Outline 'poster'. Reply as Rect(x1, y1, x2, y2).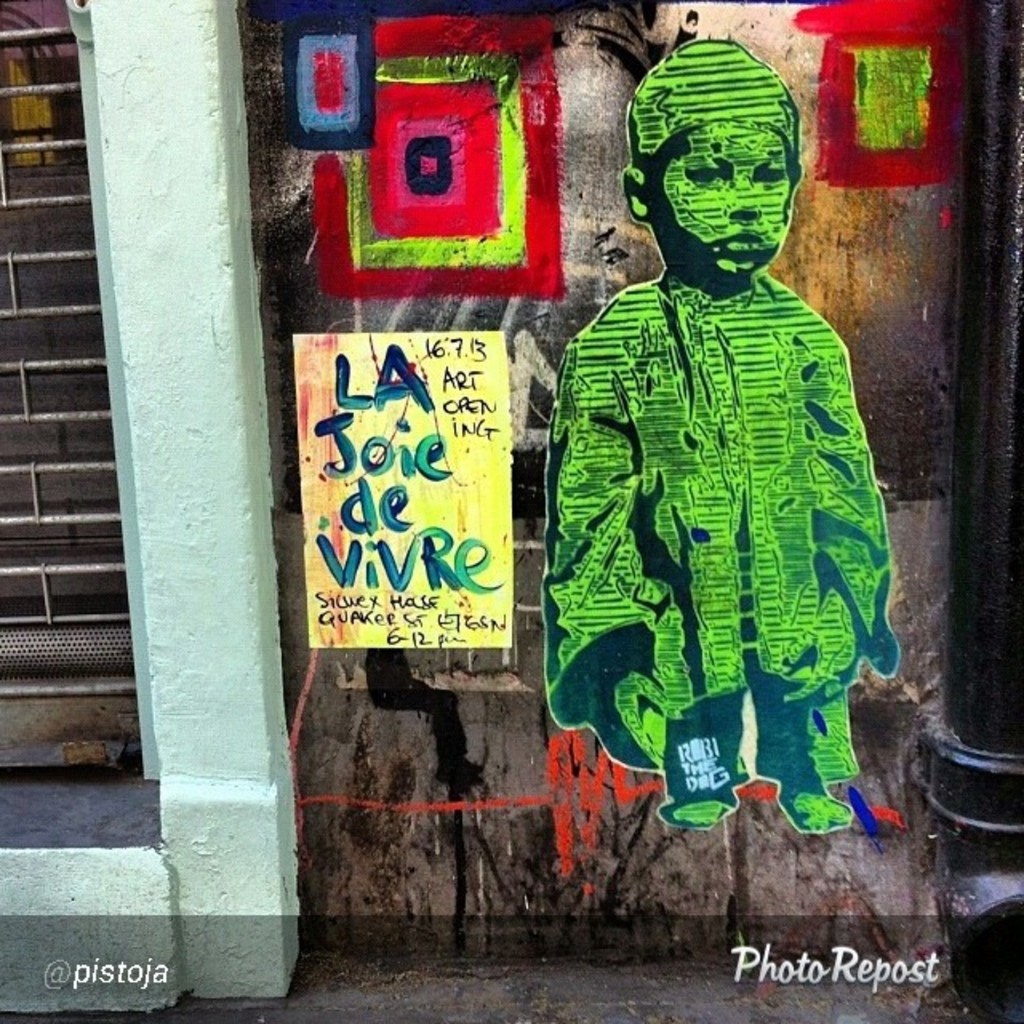
Rect(288, 331, 514, 648).
